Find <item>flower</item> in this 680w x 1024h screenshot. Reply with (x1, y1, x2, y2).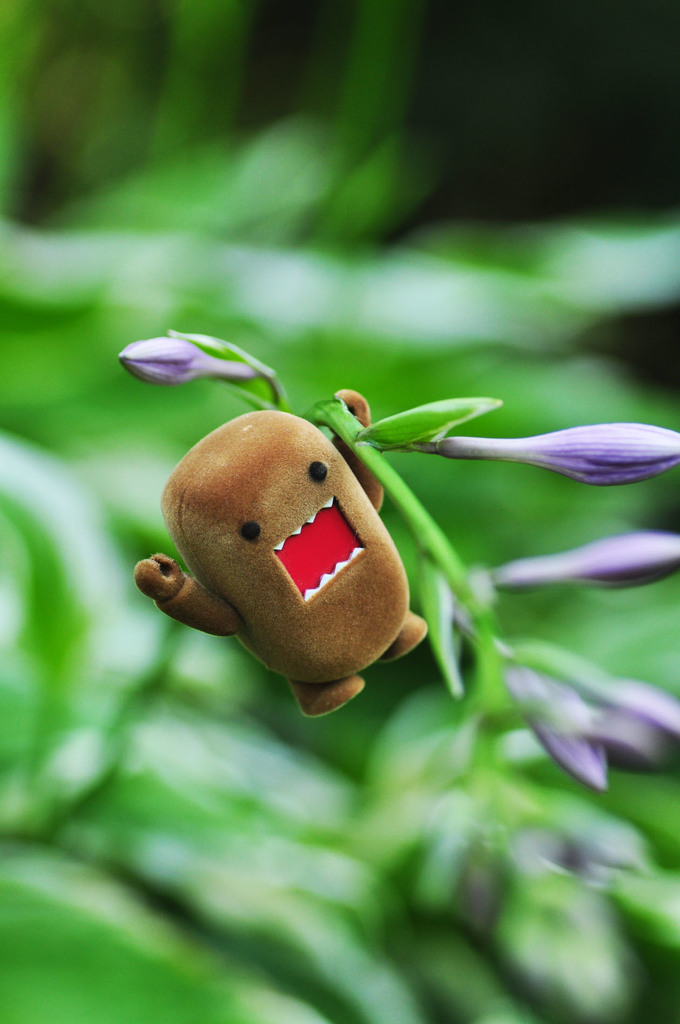
(496, 638, 679, 796).
